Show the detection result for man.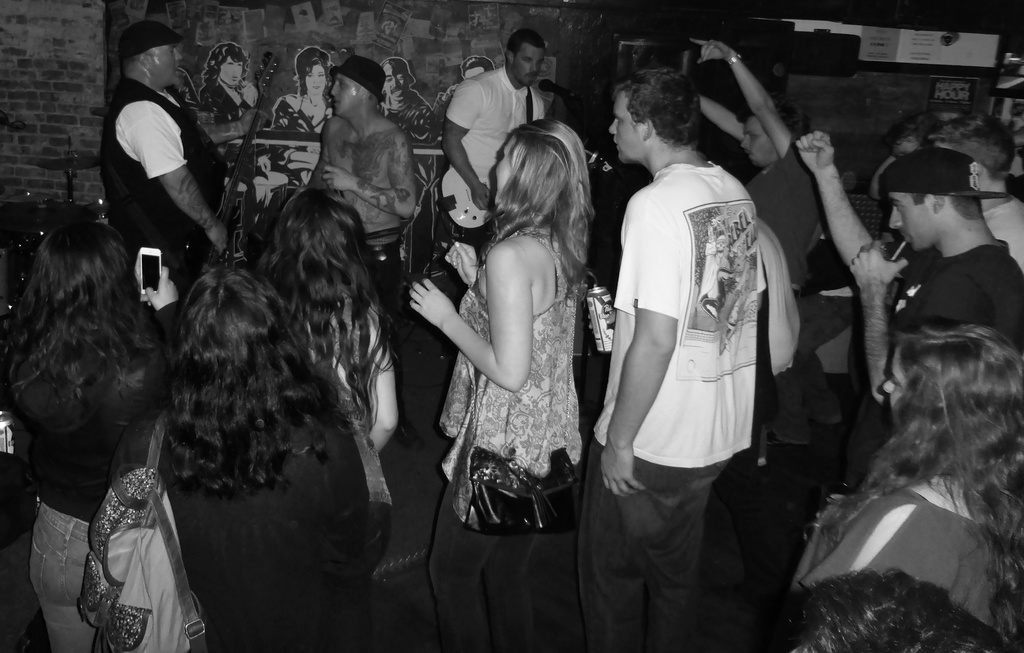
[x1=94, y1=23, x2=227, y2=297].
